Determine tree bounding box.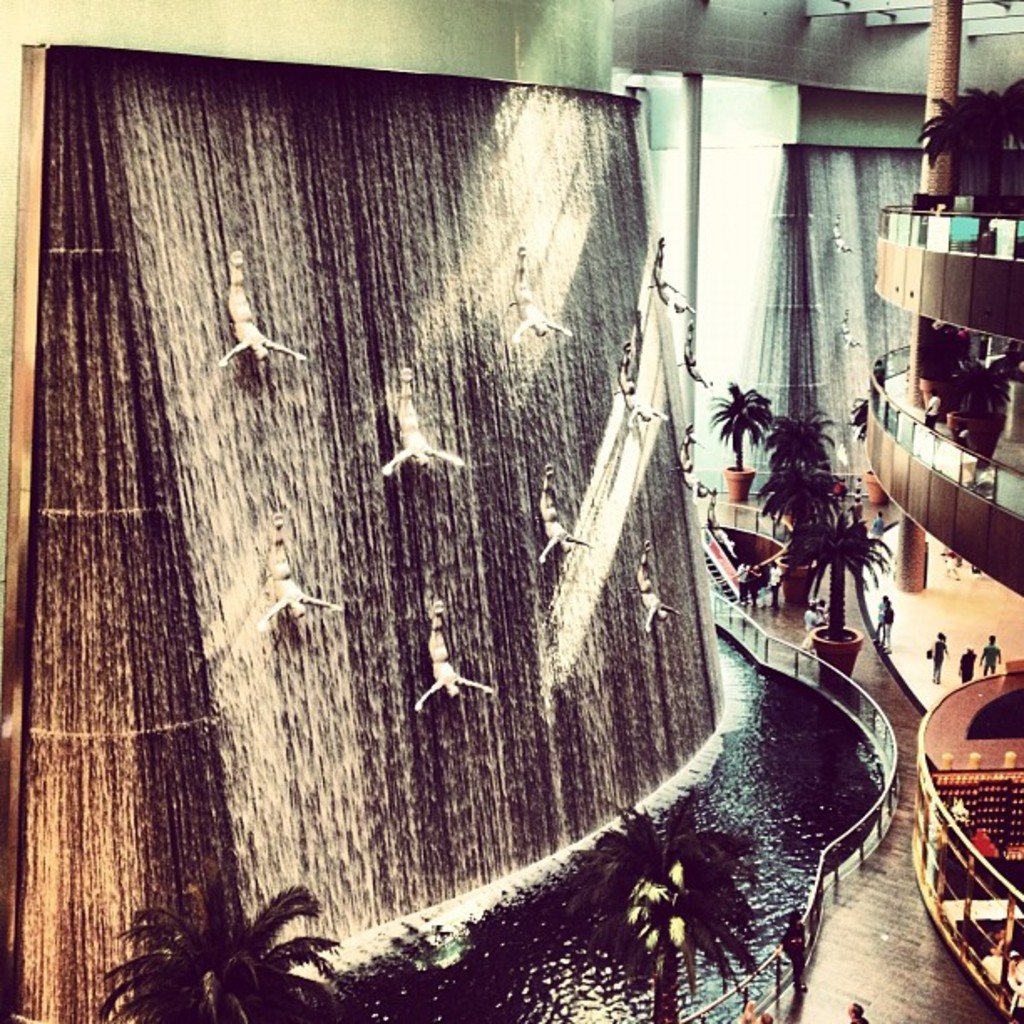
Determined: l=924, t=338, r=1011, b=423.
